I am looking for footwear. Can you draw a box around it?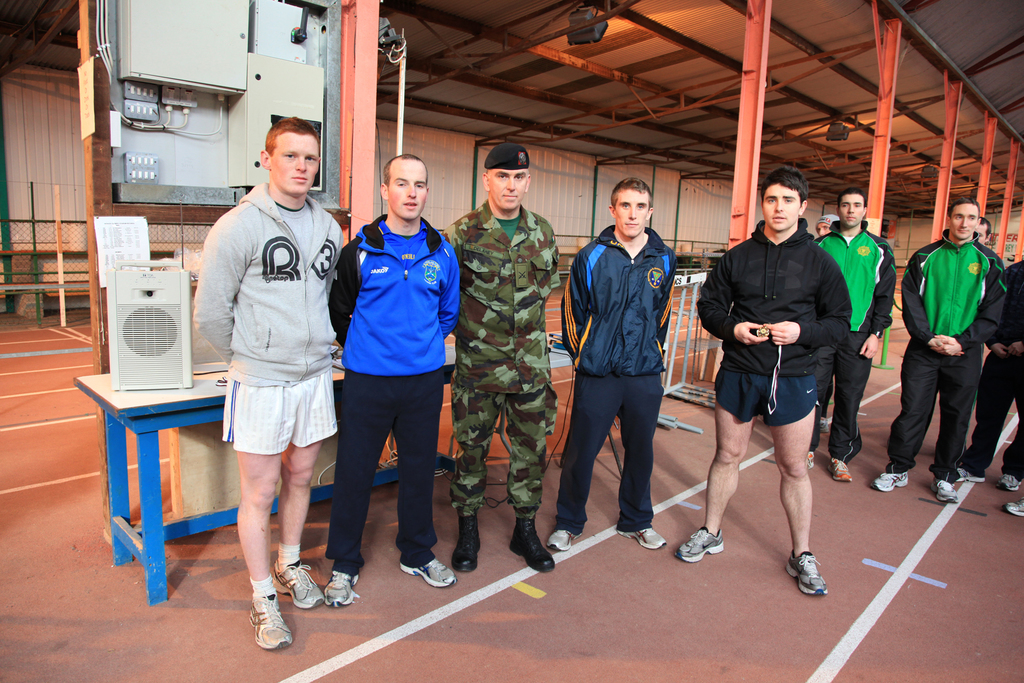
Sure, the bounding box is (953, 468, 988, 483).
